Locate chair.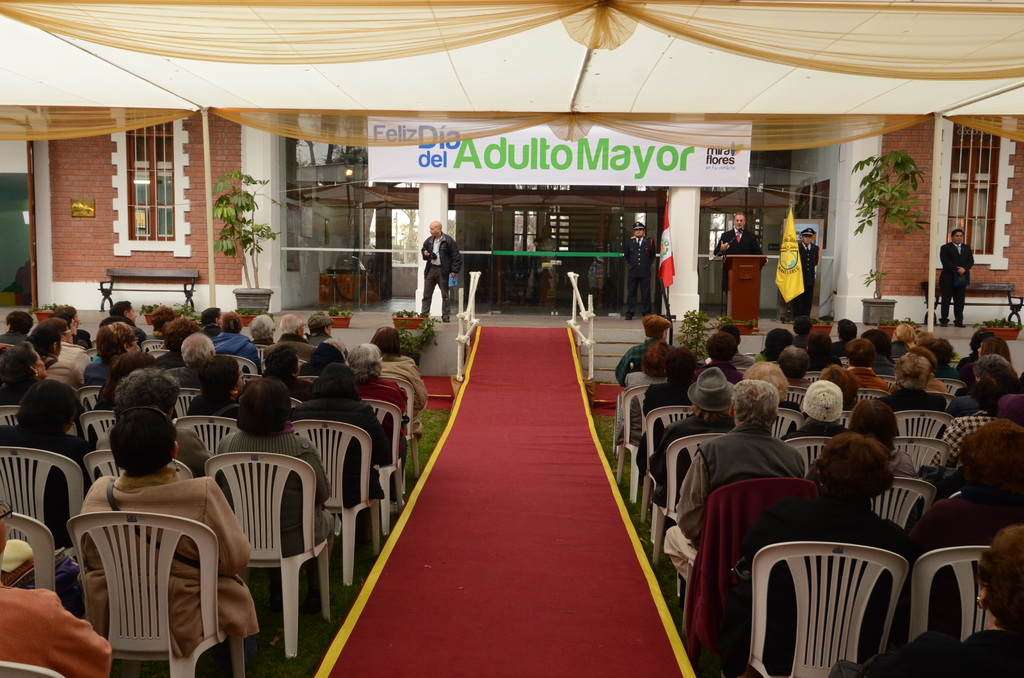
Bounding box: box(788, 433, 831, 483).
